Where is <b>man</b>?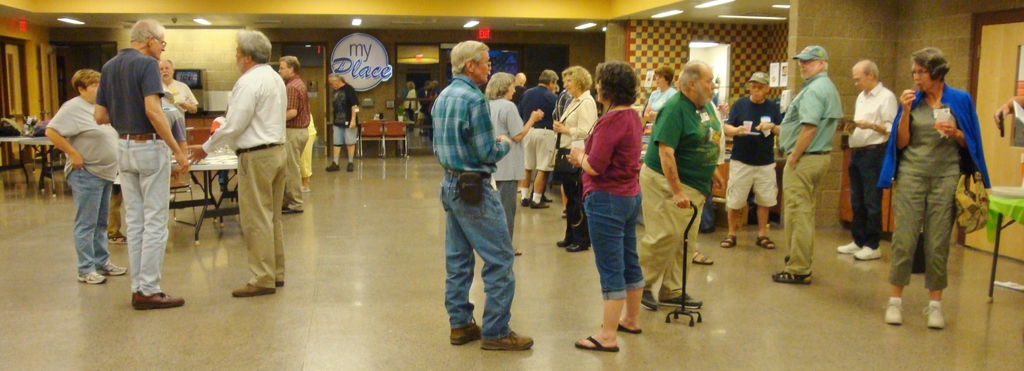
detection(720, 73, 782, 249).
